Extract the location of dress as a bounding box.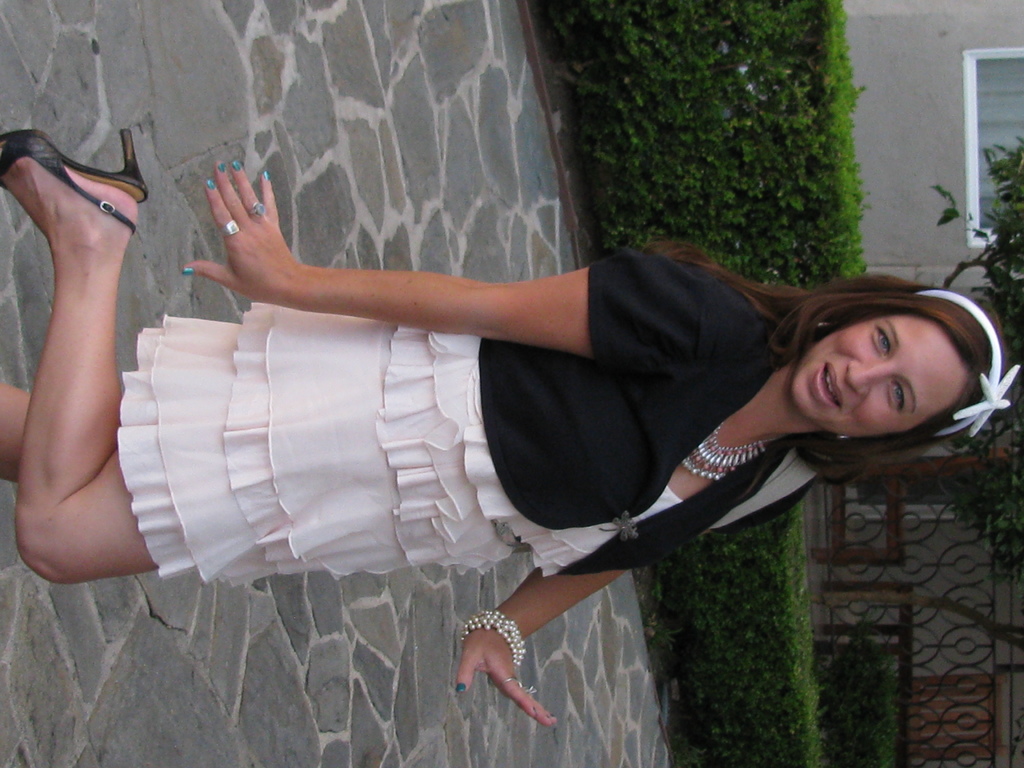
l=115, t=301, r=684, b=578.
